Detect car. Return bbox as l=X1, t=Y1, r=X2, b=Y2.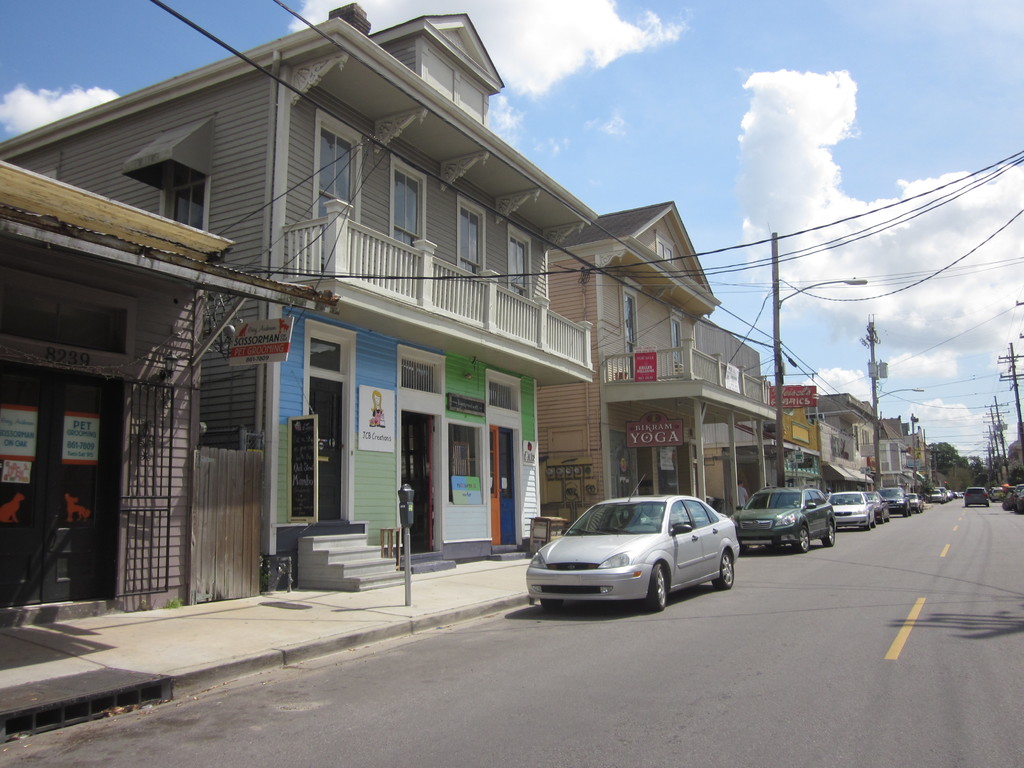
l=880, t=482, r=913, b=519.
